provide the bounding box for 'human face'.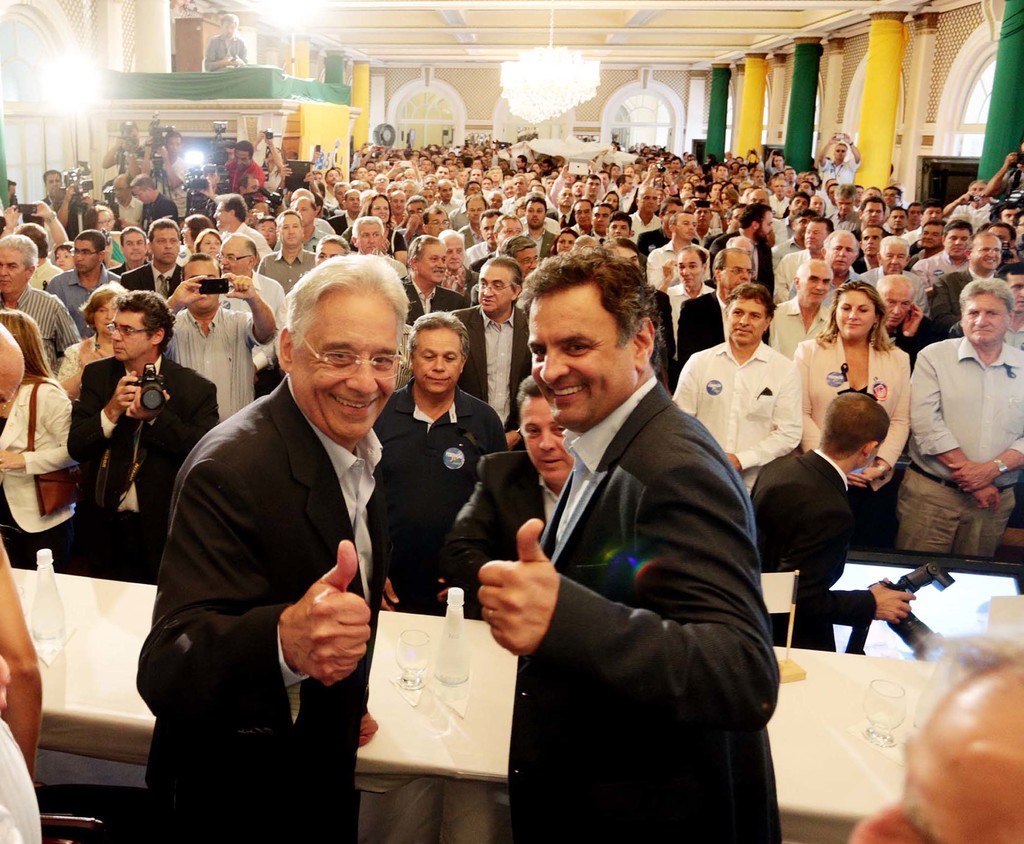
(676, 251, 702, 289).
